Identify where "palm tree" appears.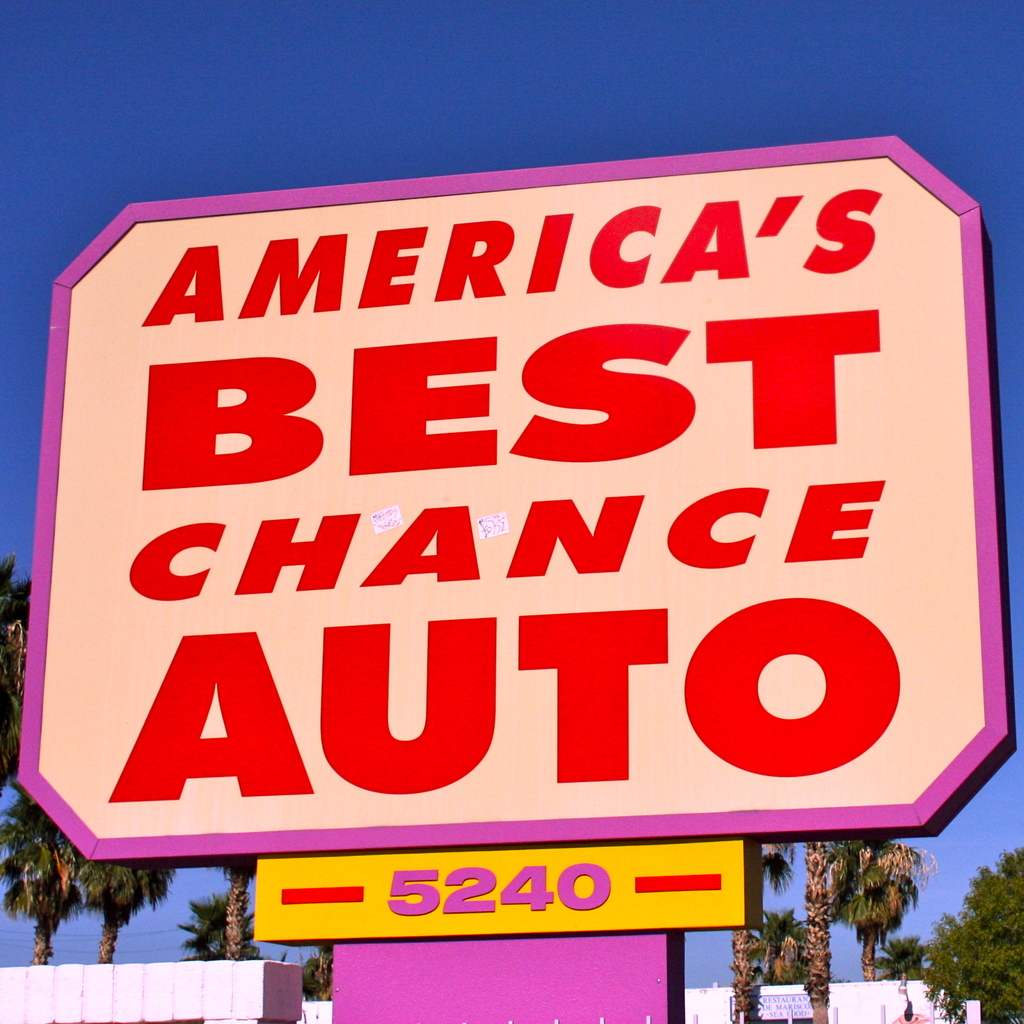
Appears at [left=724, top=829, right=787, bottom=1023].
